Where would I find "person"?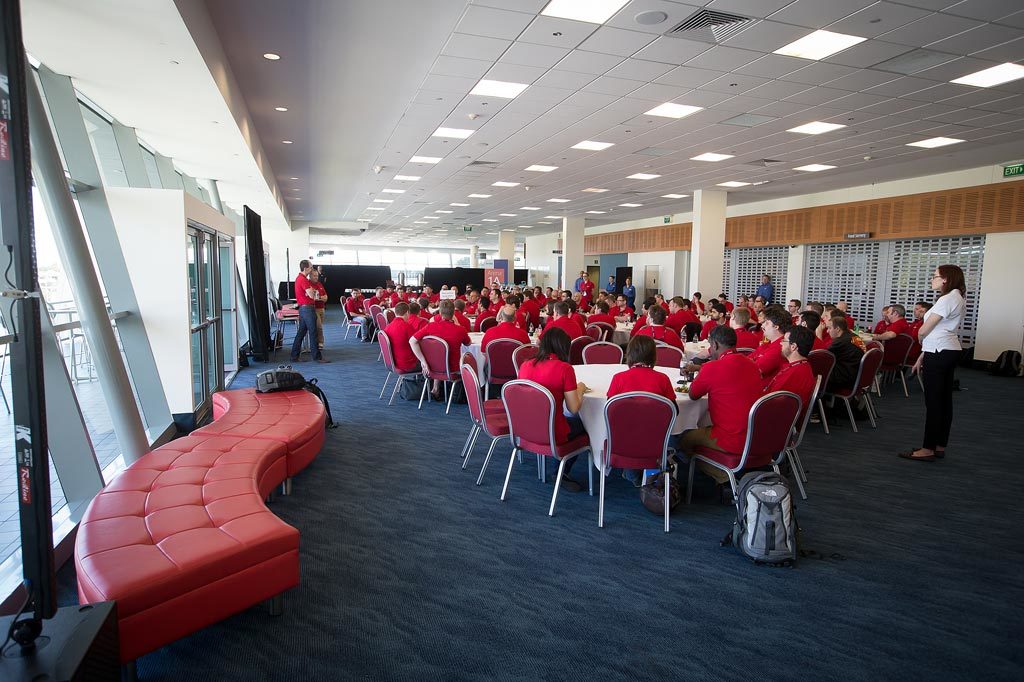
At bbox=(418, 295, 431, 315).
